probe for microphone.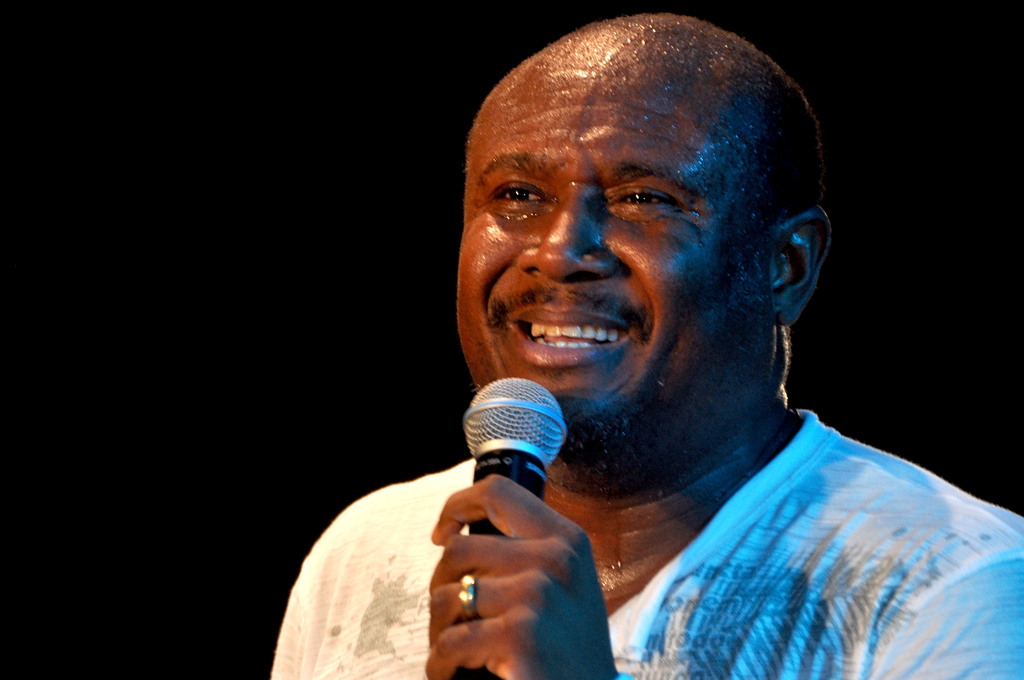
Probe result: 456 379 572 679.
